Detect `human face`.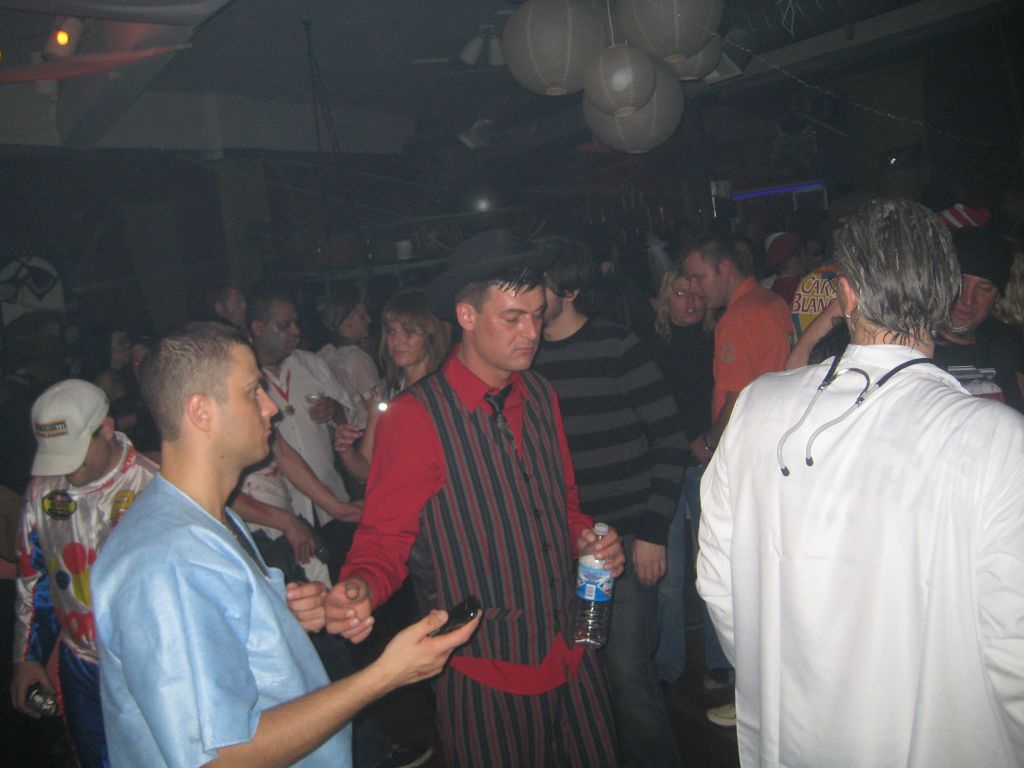
Detected at [left=943, top=282, right=1001, bottom=336].
